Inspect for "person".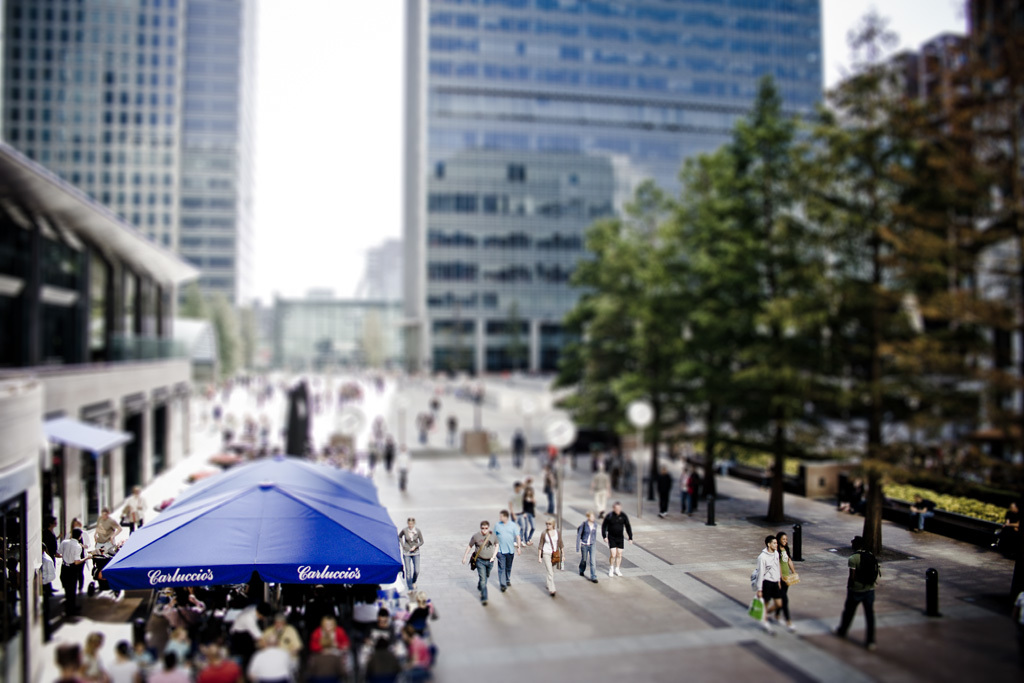
Inspection: <box>510,431,526,464</box>.
